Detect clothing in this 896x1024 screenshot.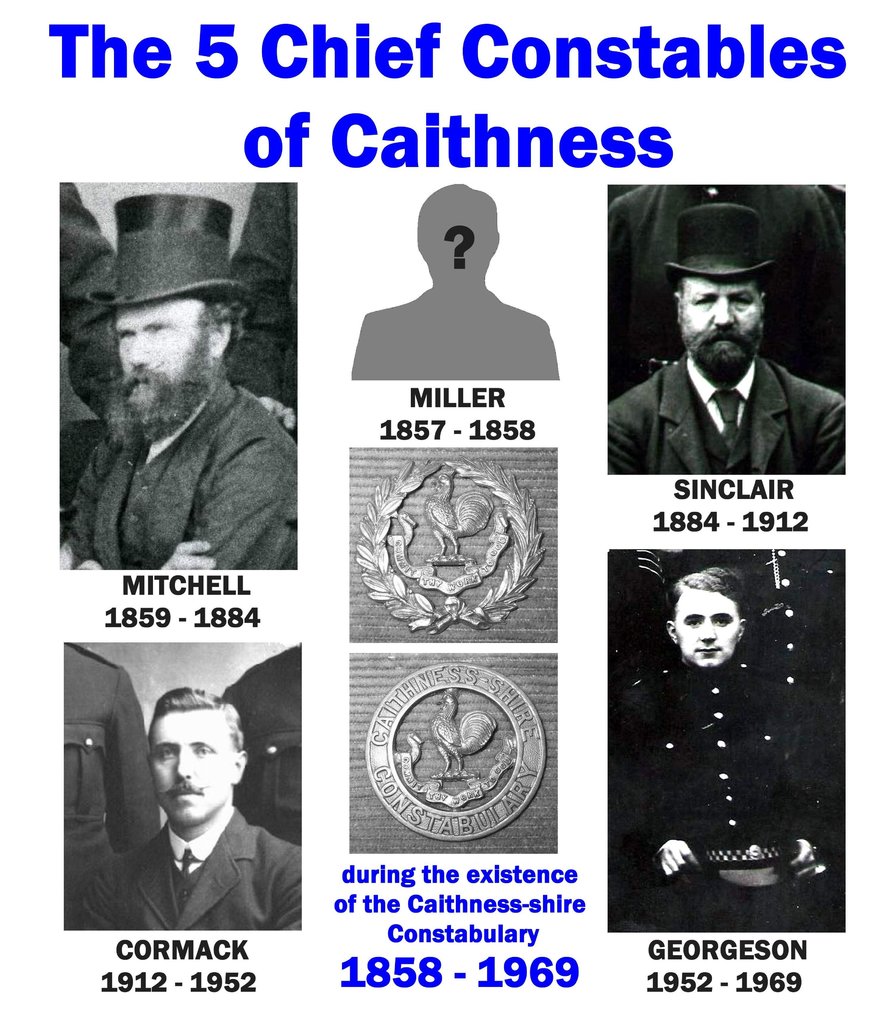
Detection: 74,813,301,929.
